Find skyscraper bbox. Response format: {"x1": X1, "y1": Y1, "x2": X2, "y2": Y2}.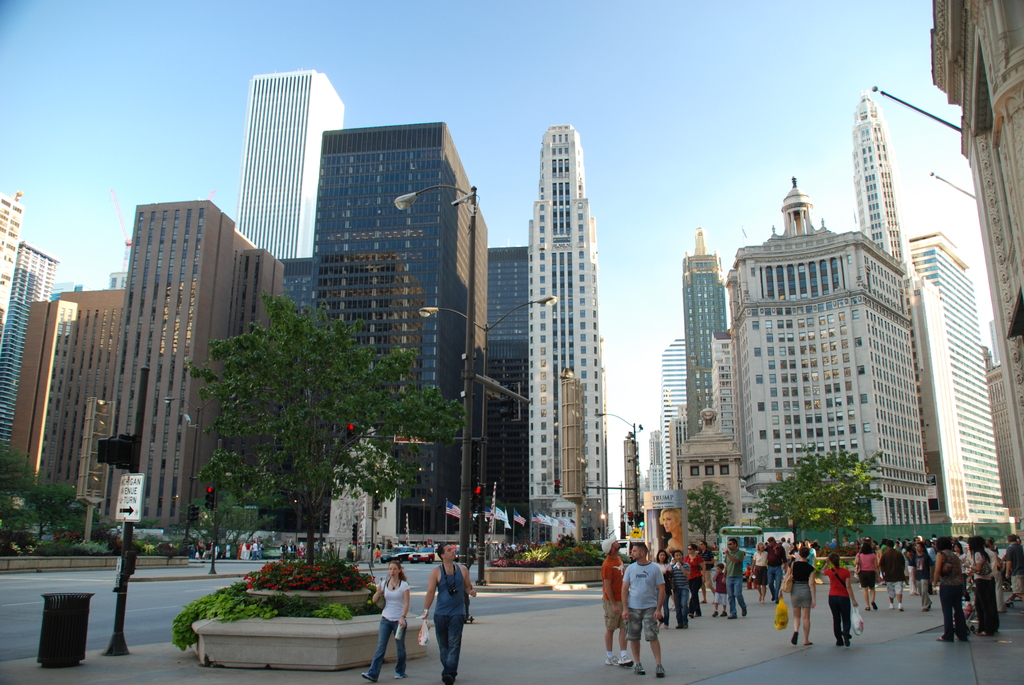
{"x1": 102, "y1": 203, "x2": 289, "y2": 534}.
